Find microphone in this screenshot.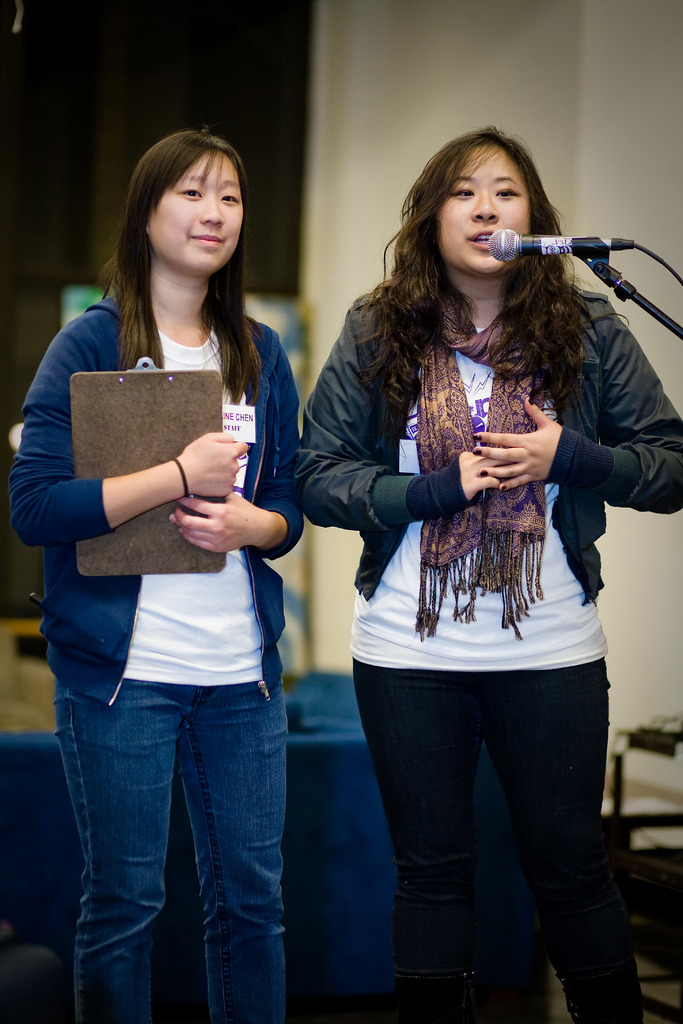
The bounding box for microphone is 486:221:632:266.
